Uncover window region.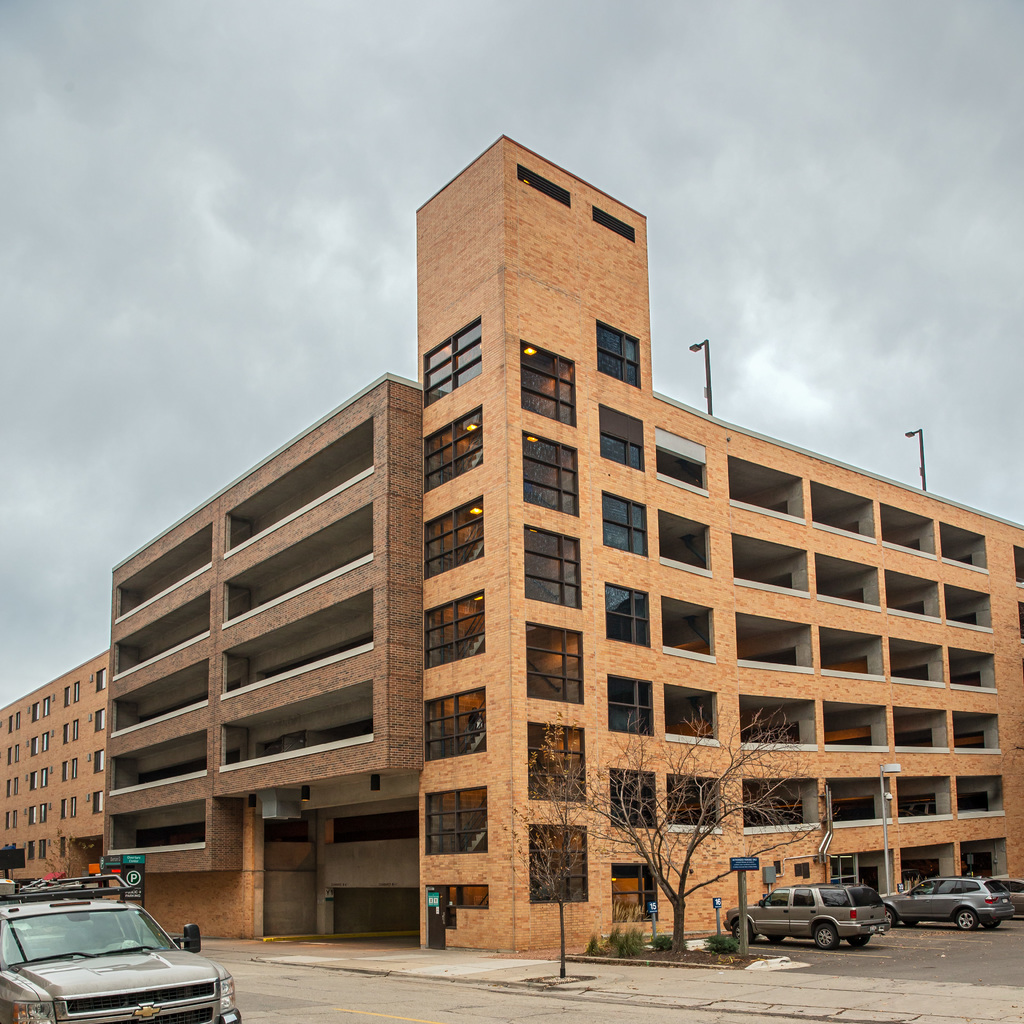
Uncovered: bbox(896, 777, 954, 819).
